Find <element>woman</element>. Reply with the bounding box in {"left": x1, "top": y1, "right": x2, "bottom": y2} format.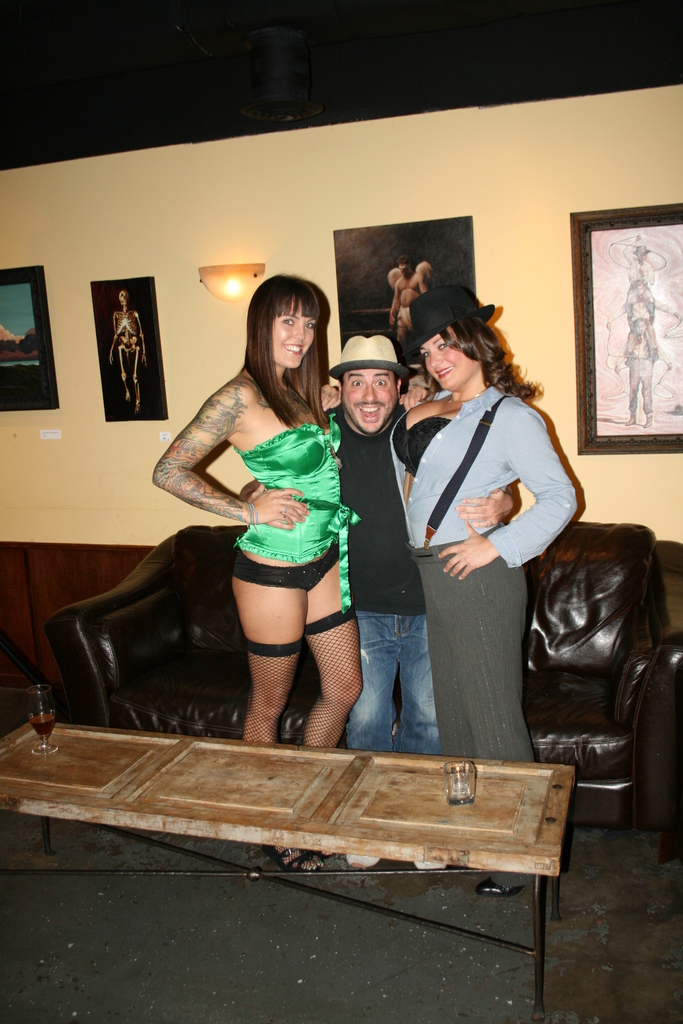
{"left": 139, "top": 274, "right": 371, "bottom": 883}.
